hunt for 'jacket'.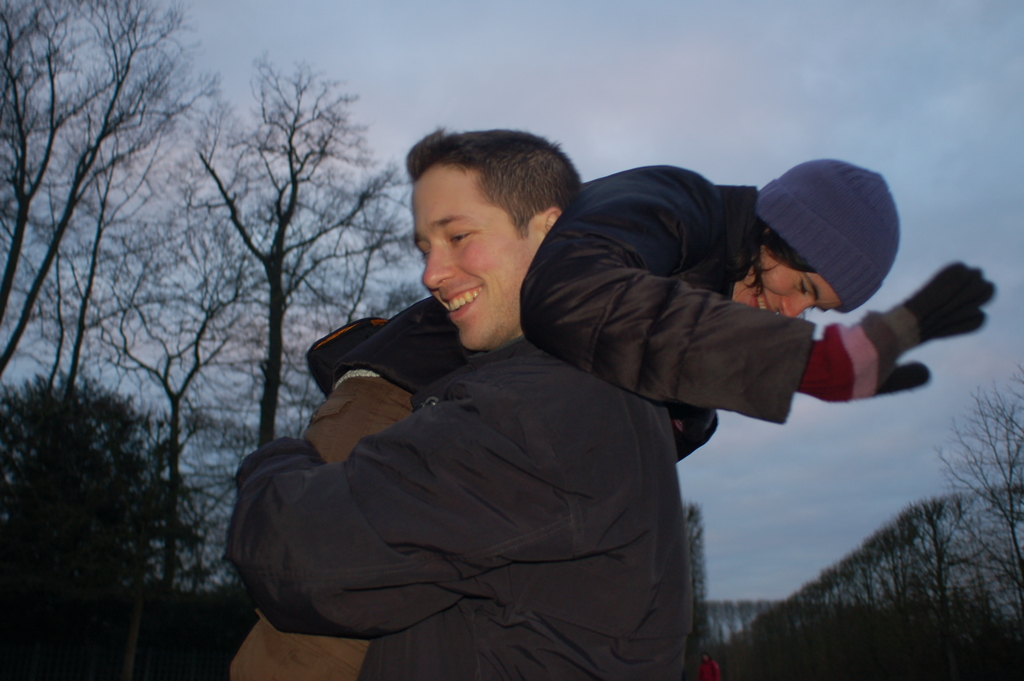
Hunted down at [x1=304, y1=163, x2=816, y2=463].
